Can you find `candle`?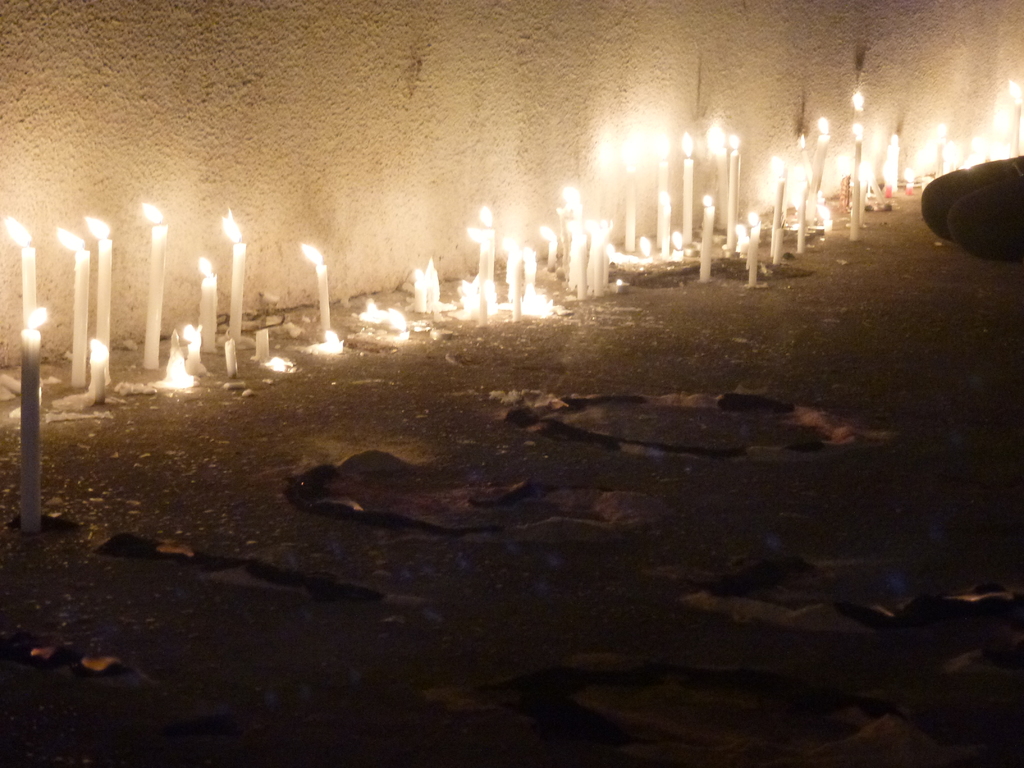
Yes, bounding box: locate(470, 205, 496, 331).
